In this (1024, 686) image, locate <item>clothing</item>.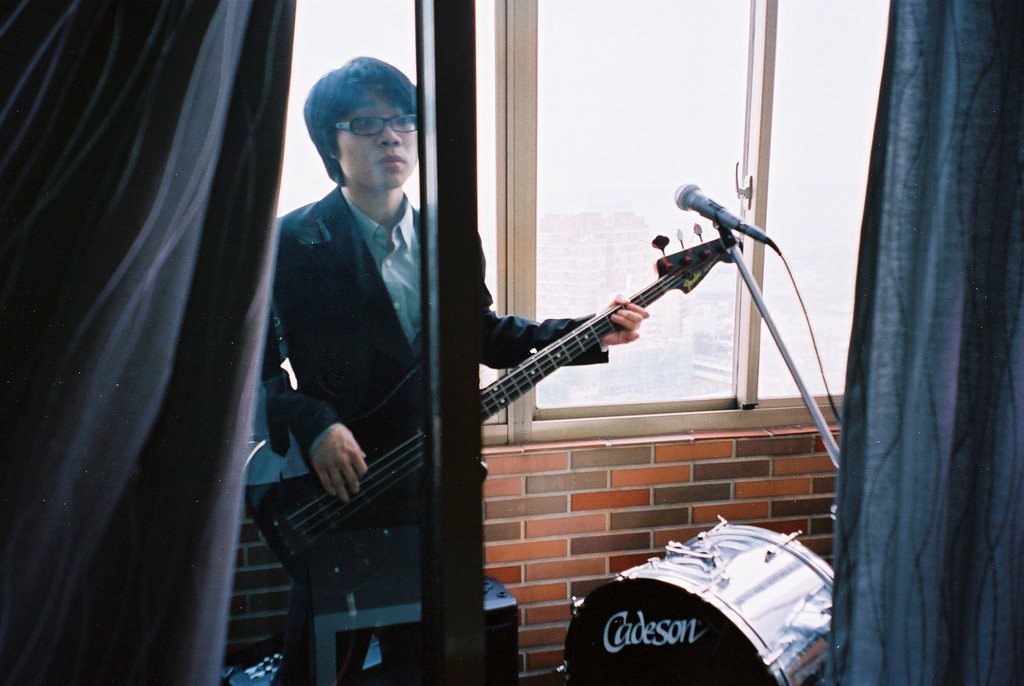
Bounding box: 270:184:611:685.
